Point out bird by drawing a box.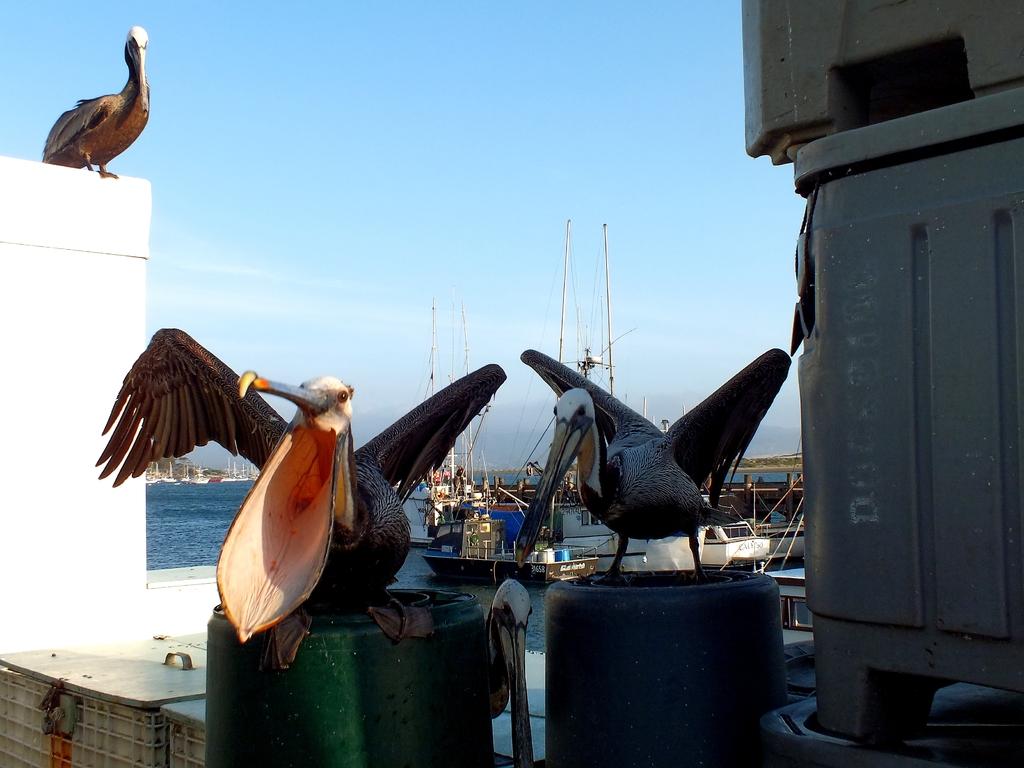
{"x1": 513, "y1": 346, "x2": 793, "y2": 590}.
